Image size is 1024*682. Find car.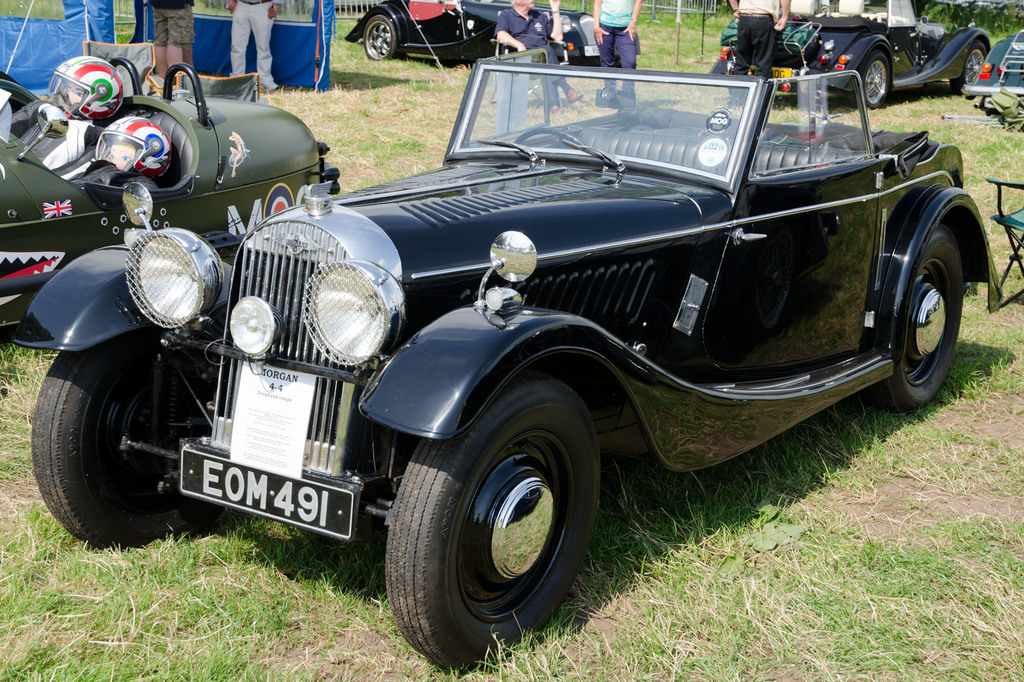
rect(4, 41, 1004, 678).
